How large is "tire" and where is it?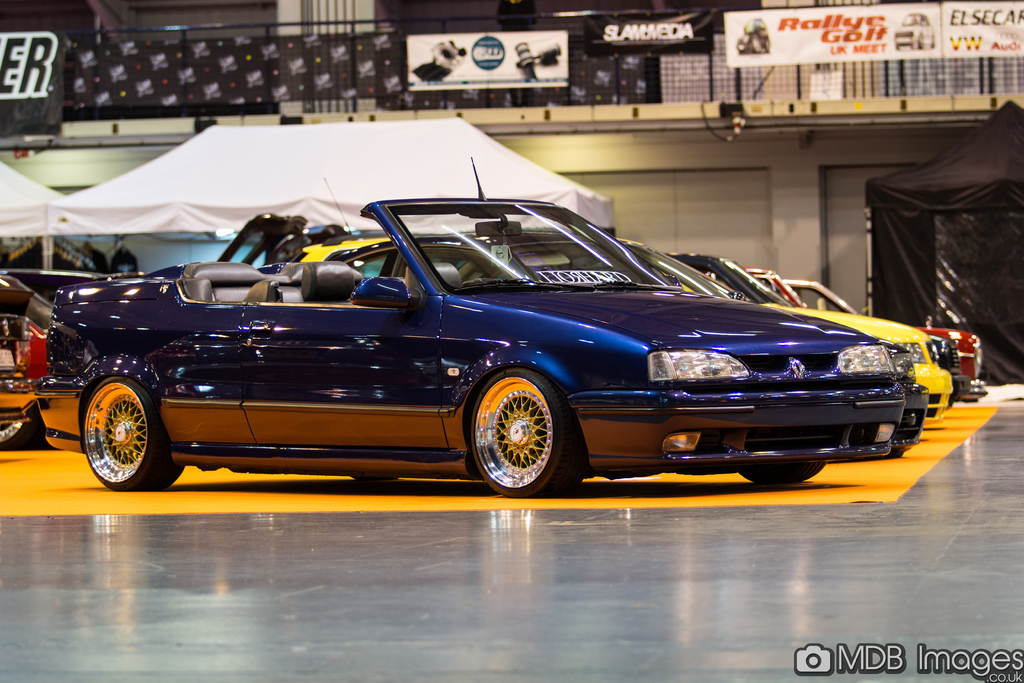
Bounding box: select_region(741, 461, 826, 482).
